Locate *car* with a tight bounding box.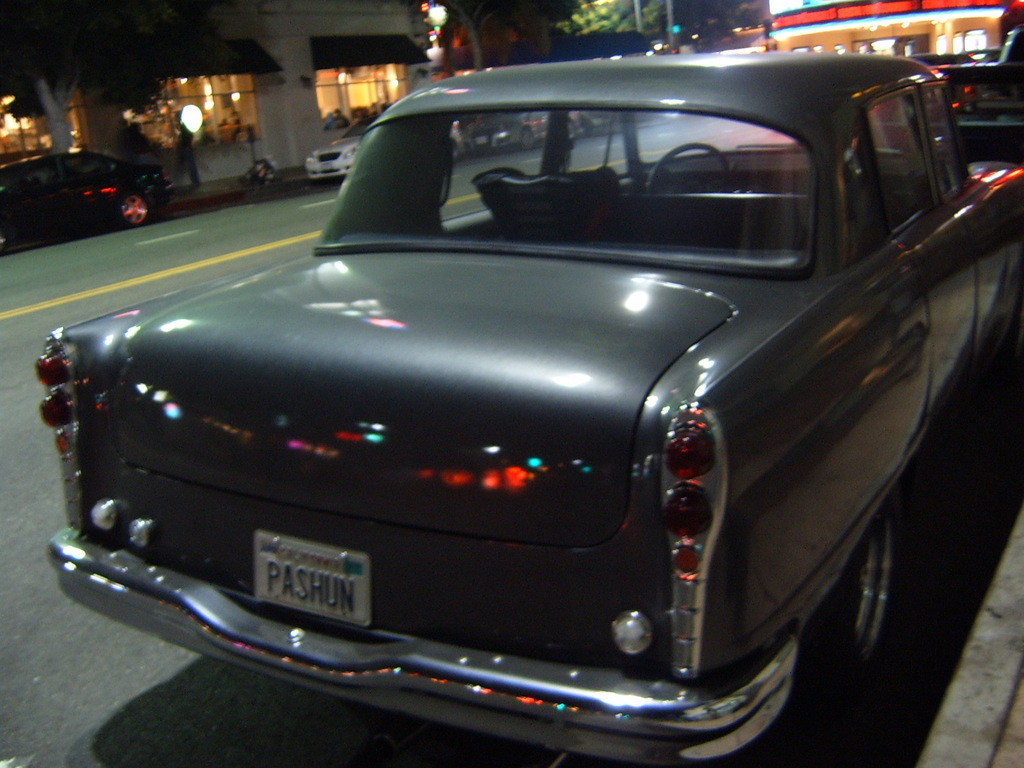
<region>470, 106, 586, 147</region>.
